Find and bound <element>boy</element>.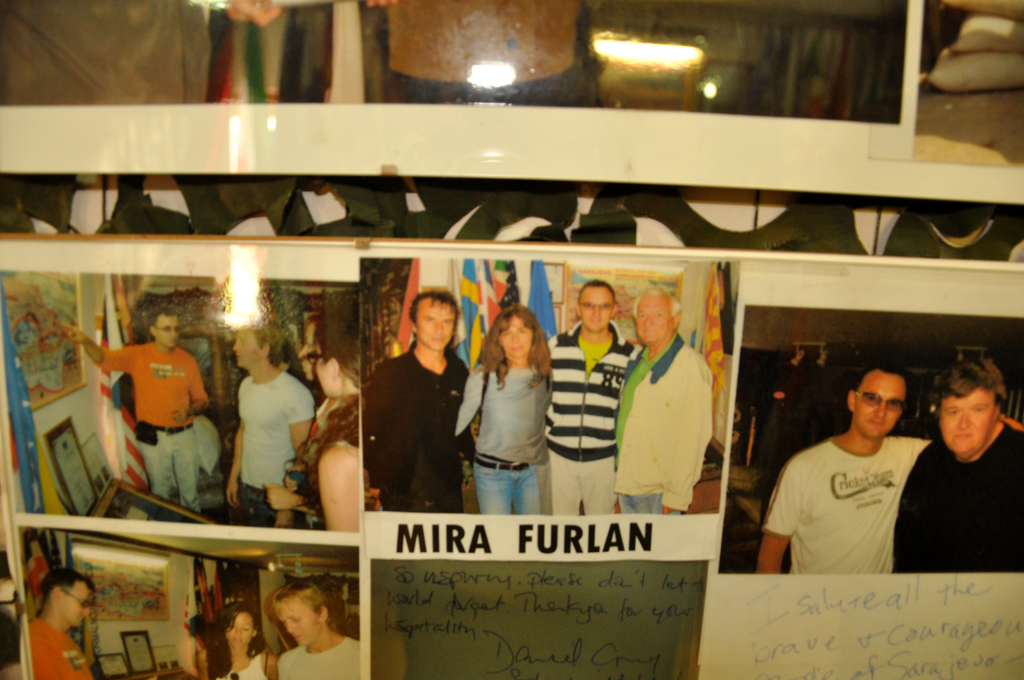
Bound: (28, 562, 98, 679).
